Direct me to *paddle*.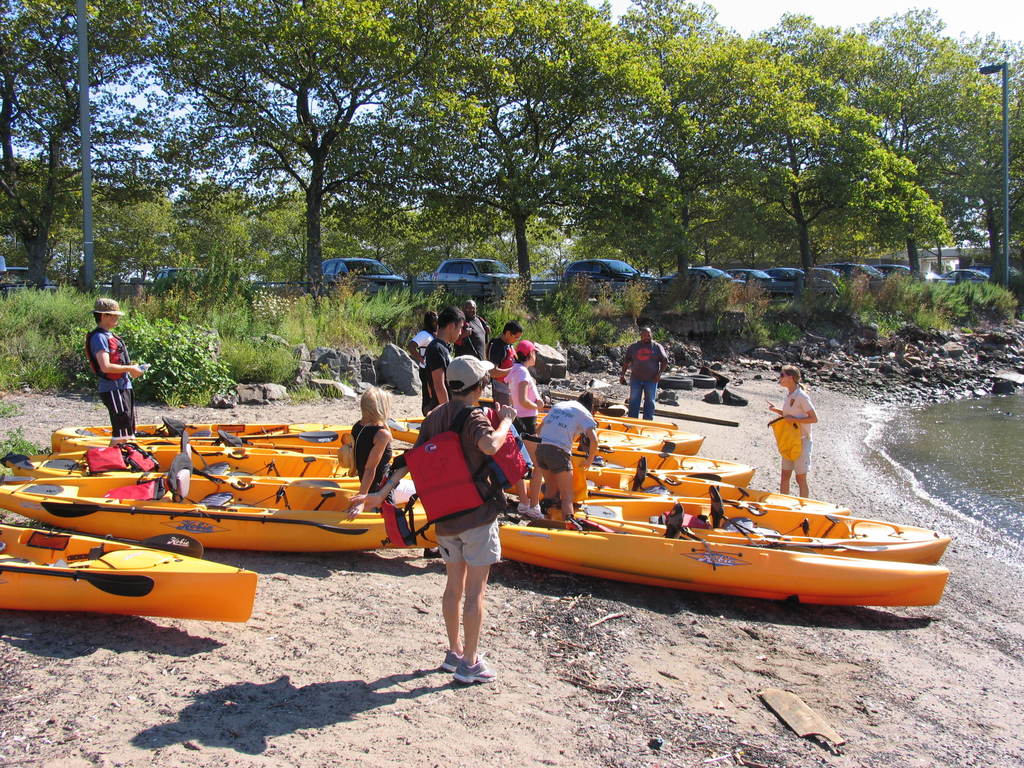
Direction: rect(187, 433, 338, 445).
